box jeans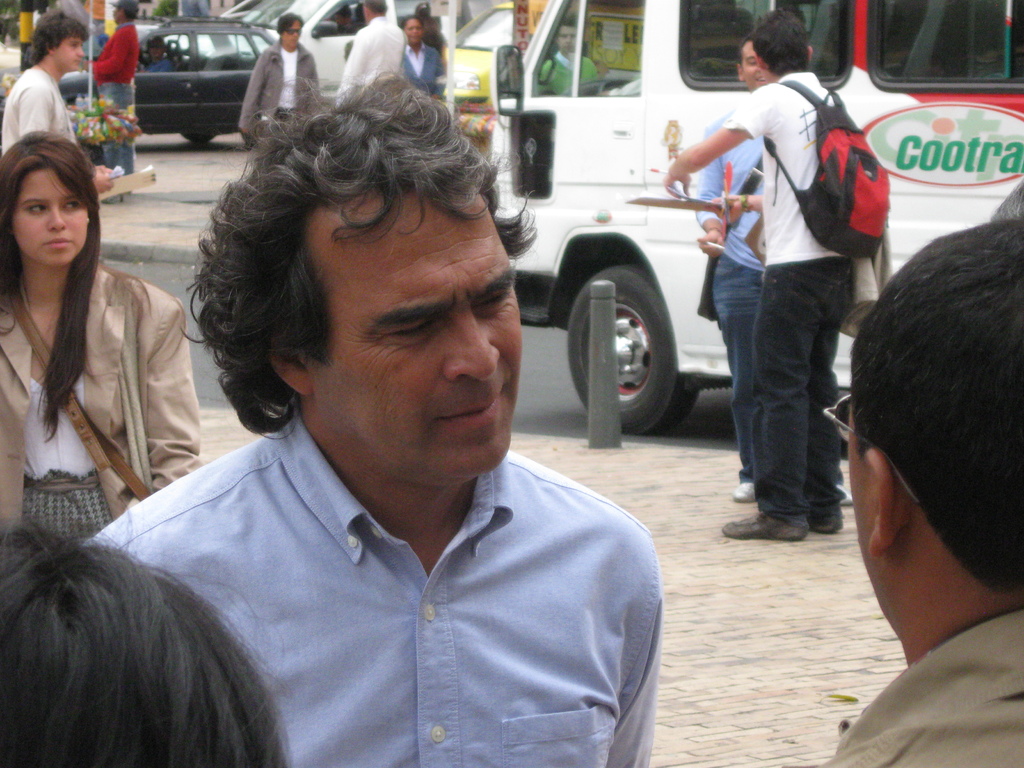
BBox(711, 252, 763, 484)
